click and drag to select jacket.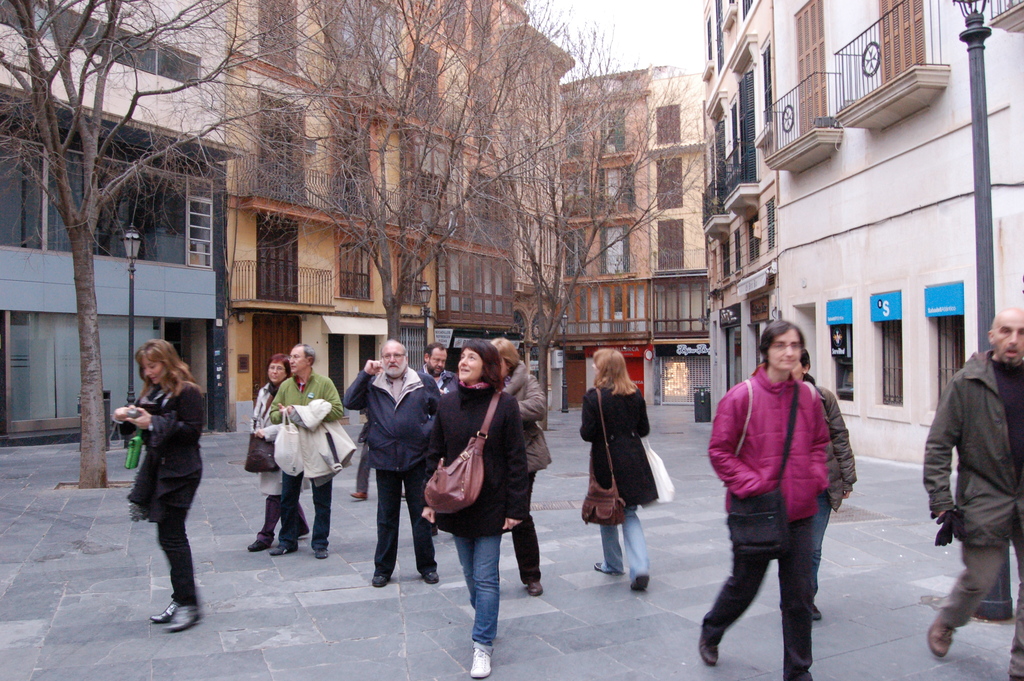
Selection: 124 380 205 516.
